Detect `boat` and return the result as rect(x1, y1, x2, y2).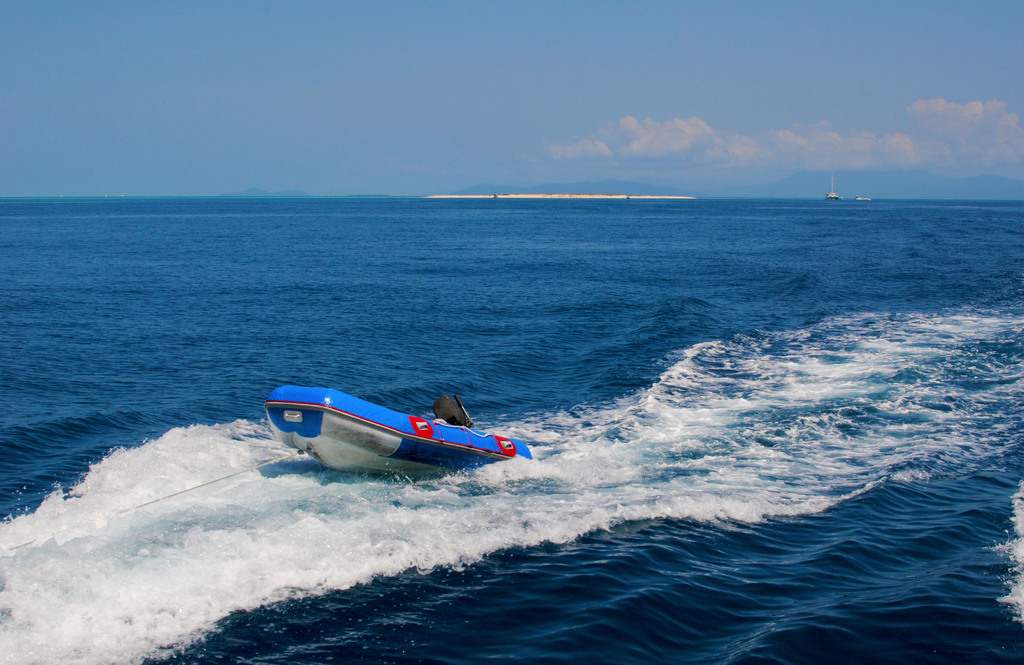
rect(854, 195, 871, 202).
